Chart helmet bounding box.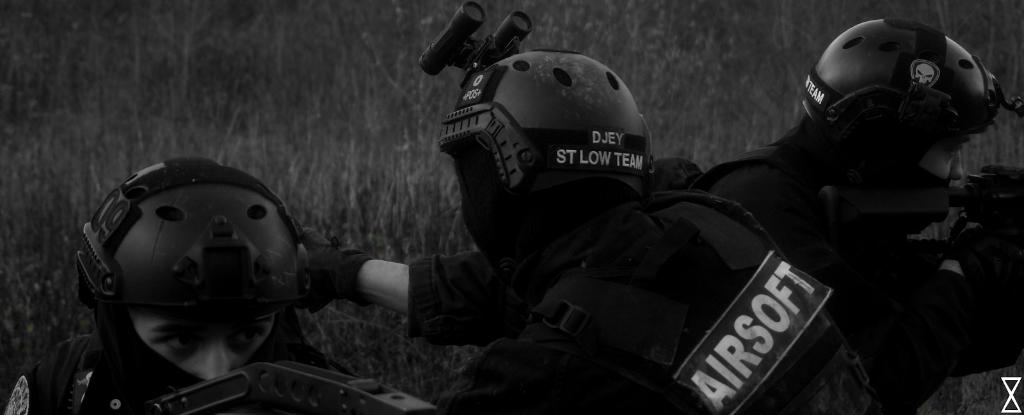
Charted: [x1=69, y1=152, x2=347, y2=370].
